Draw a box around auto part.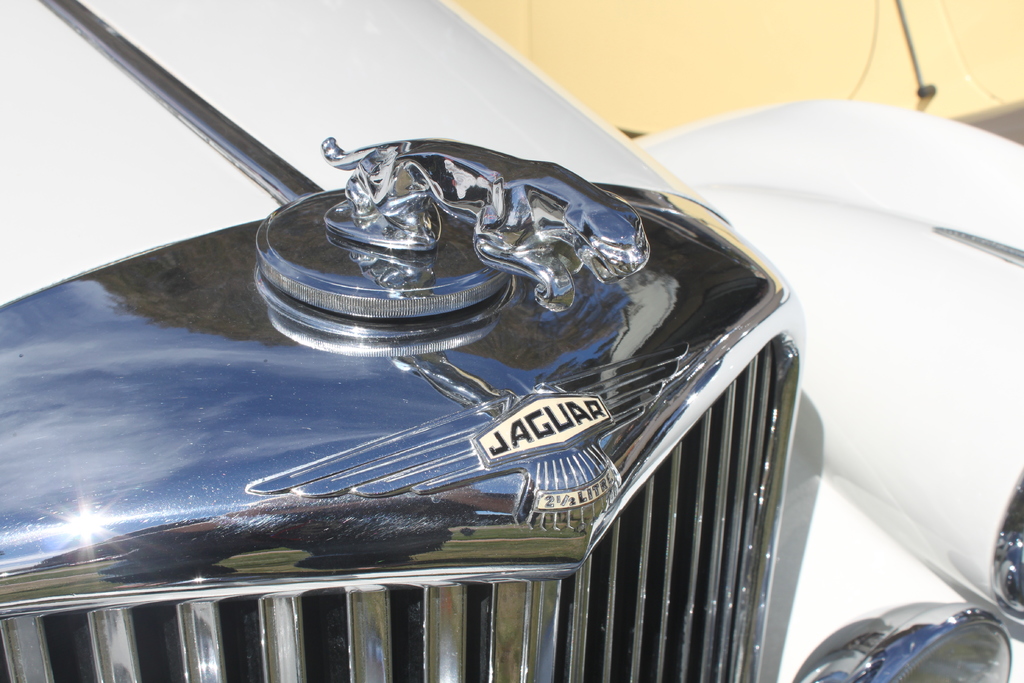
0, 331, 777, 682.
